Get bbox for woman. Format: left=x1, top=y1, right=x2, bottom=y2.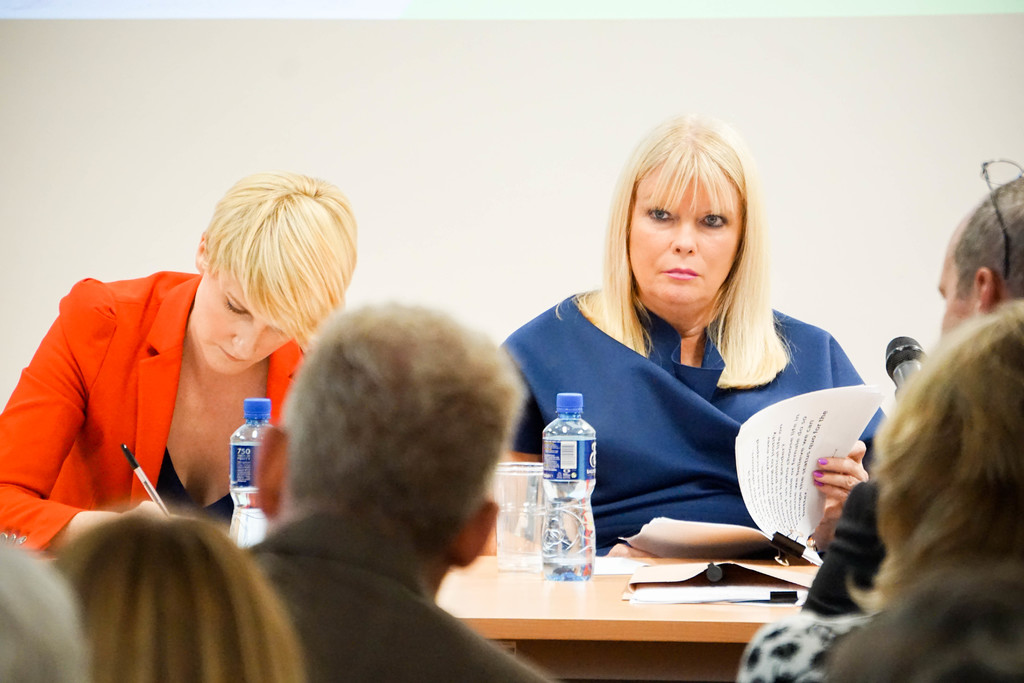
left=0, top=169, right=370, bottom=561.
